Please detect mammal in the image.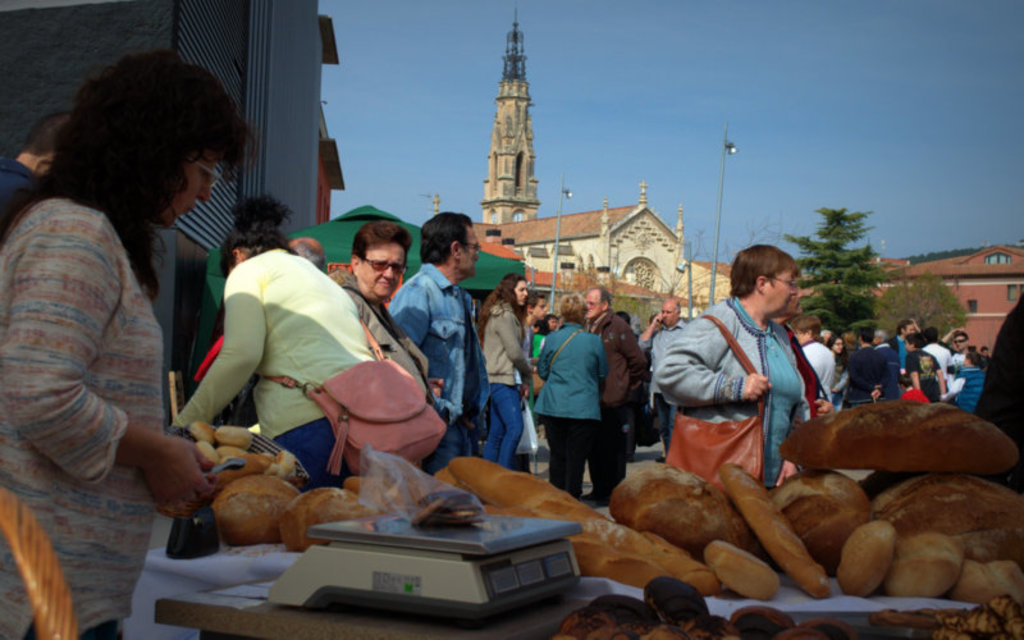
region(831, 332, 846, 406).
